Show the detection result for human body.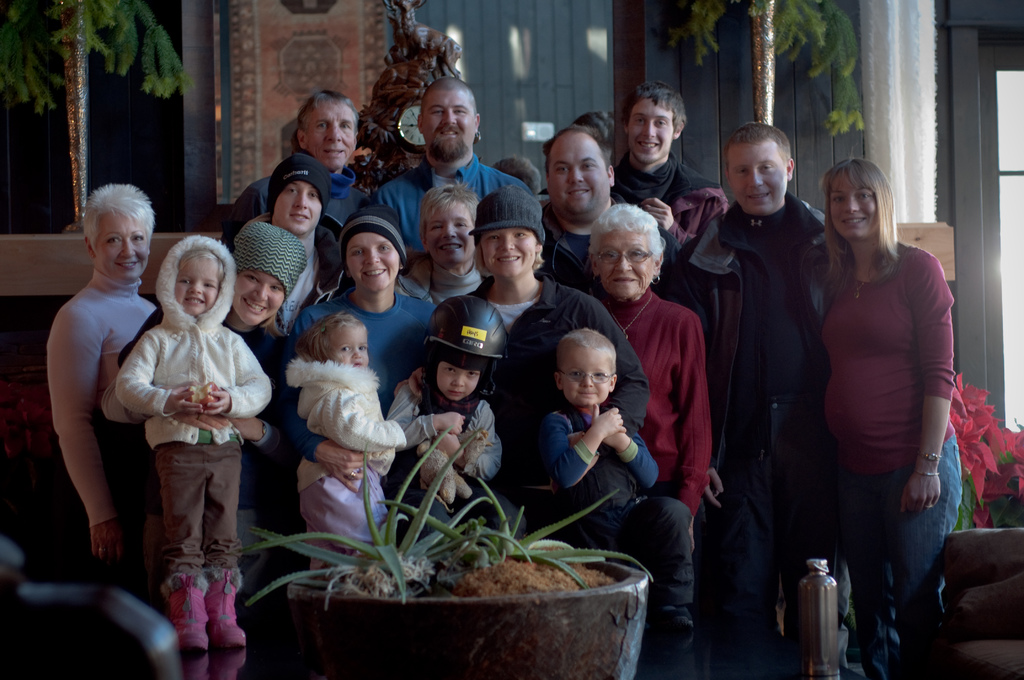
bbox=(543, 118, 624, 299).
